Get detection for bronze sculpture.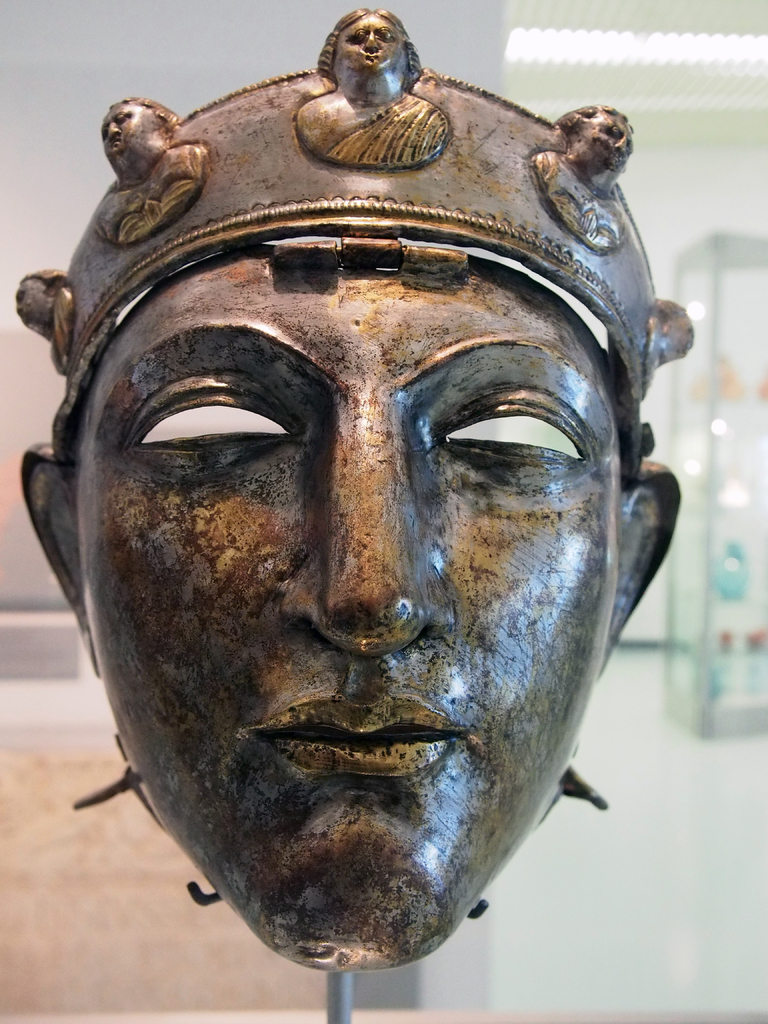
Detection: [left=13, top=48, right=707, bottom=1003].
